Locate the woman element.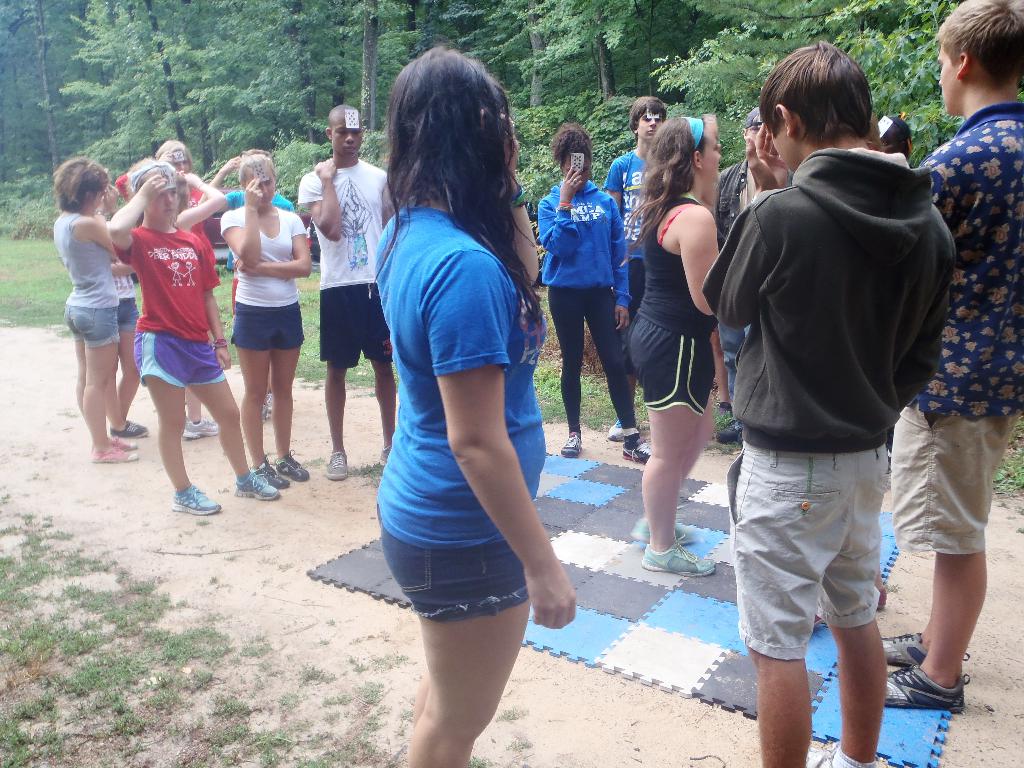
Element bbox: pyautogui.locateOnScreen(374, 49, 578, 767).
